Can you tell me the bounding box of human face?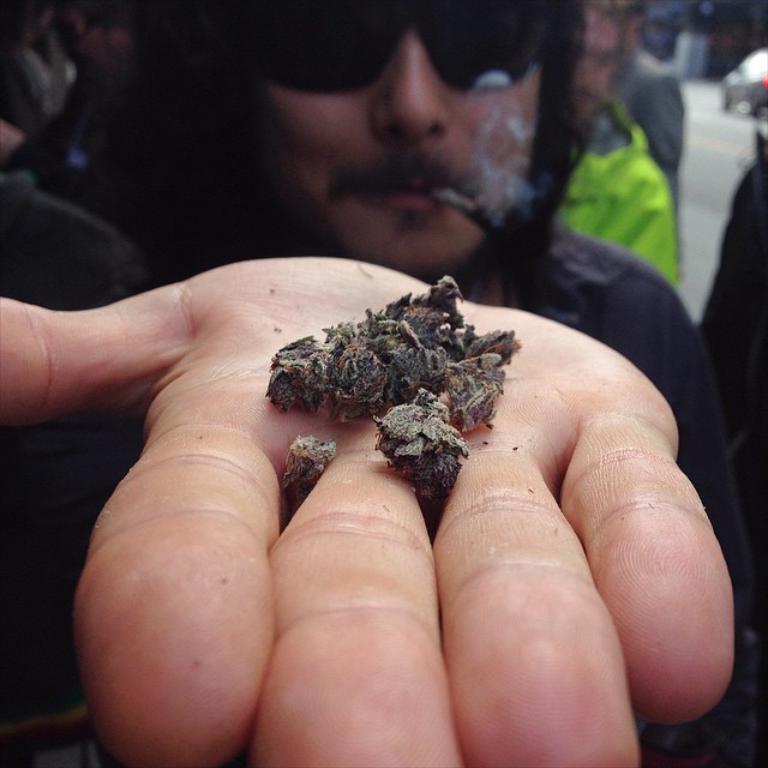
locate(577, 4, 614, 120).
